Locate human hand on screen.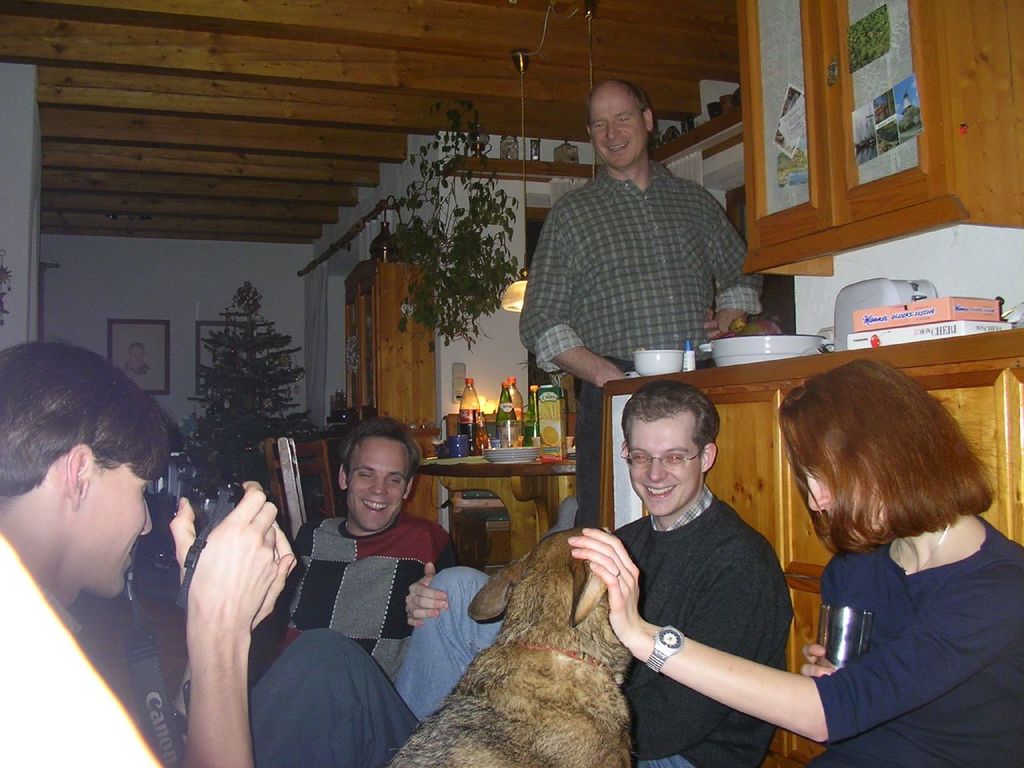
On screen at rect(251, 520, 302, 632).
